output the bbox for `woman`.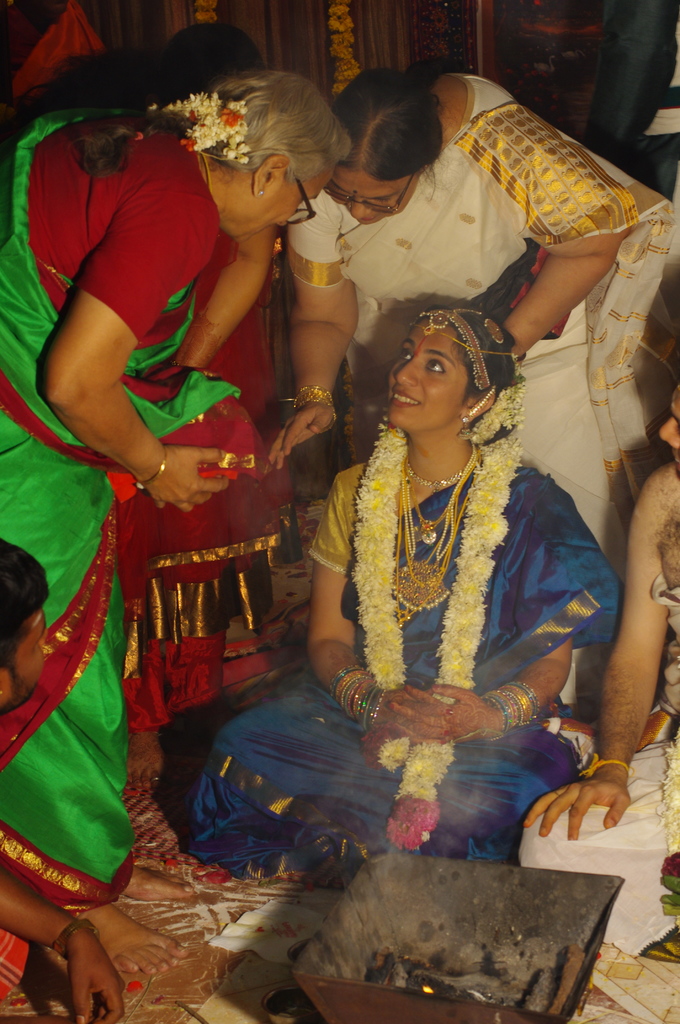
{"x1": 267, "y1": 89, "x2": 679, "y2": 737}.
